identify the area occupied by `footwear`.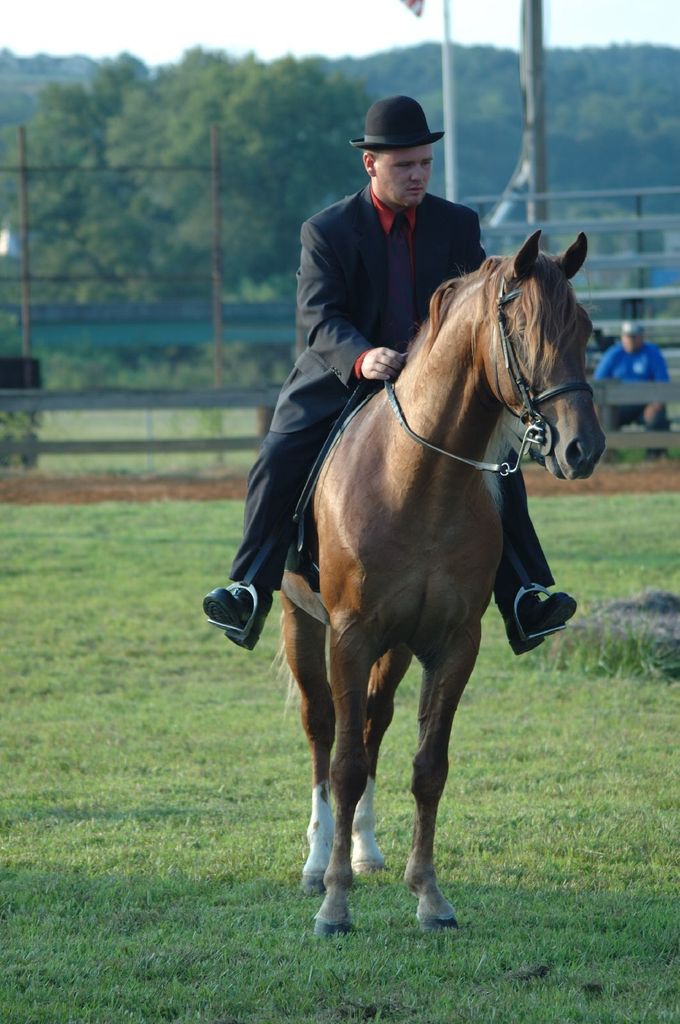
Area: bbox=[201, 578, 273, 648].
